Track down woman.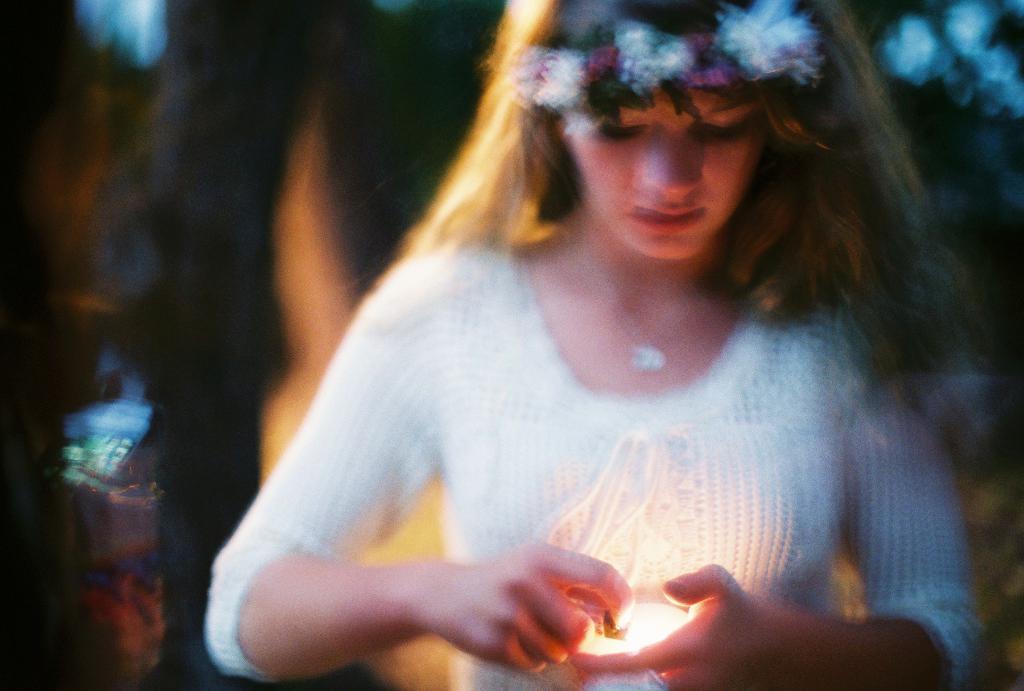
Tracked to left=136, top=6, right=1018, bottom=677.
